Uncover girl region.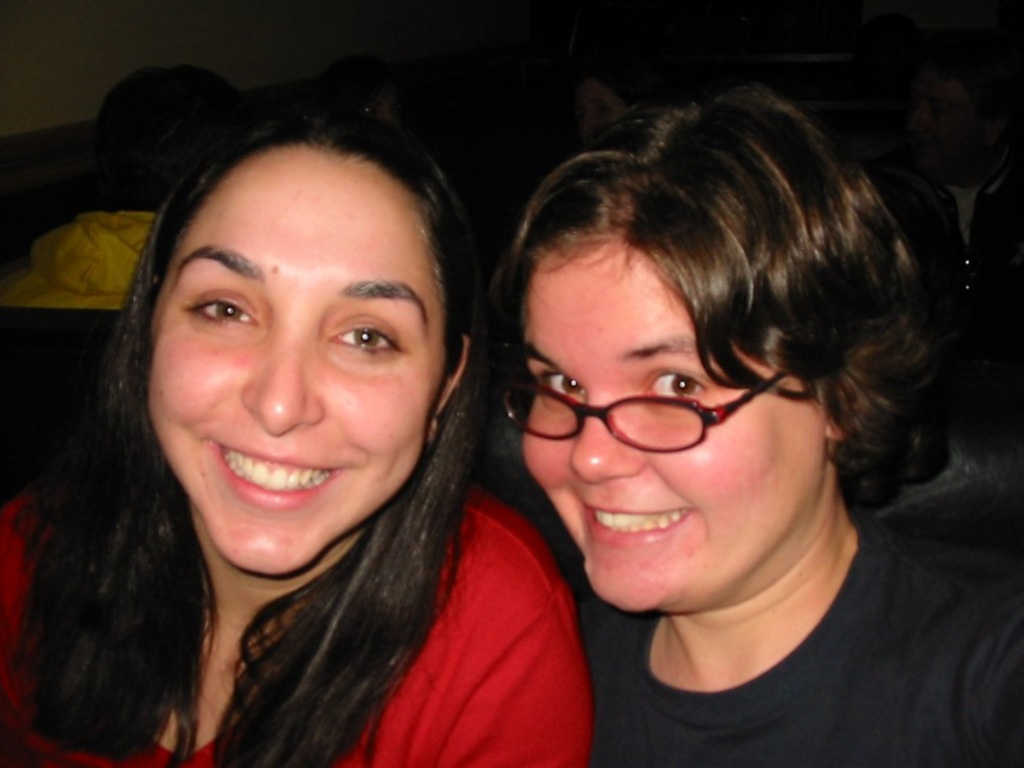
Uncovered: 0 87 594 767.
